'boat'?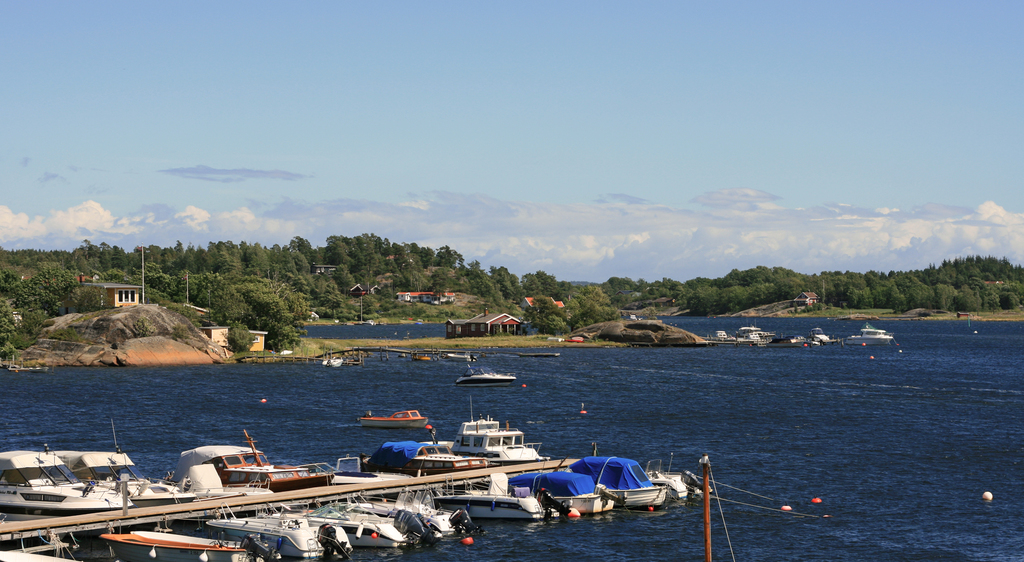
box(429, 415, 556, 477)
